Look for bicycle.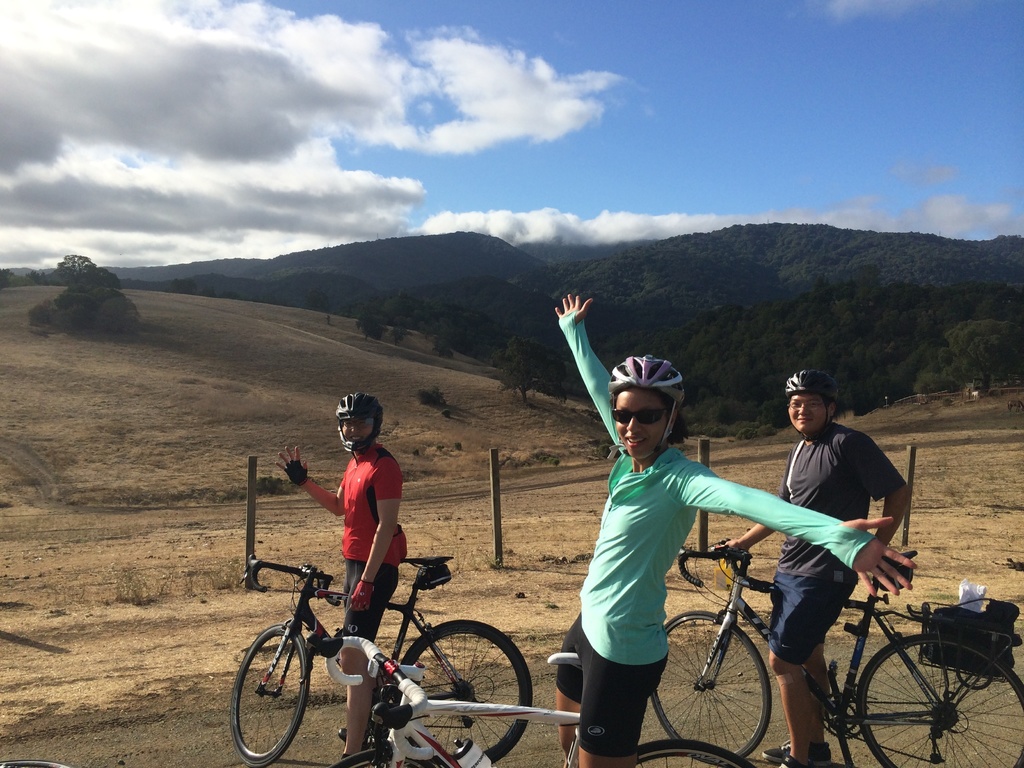
Found: crop(307, 626, 751, 767).
